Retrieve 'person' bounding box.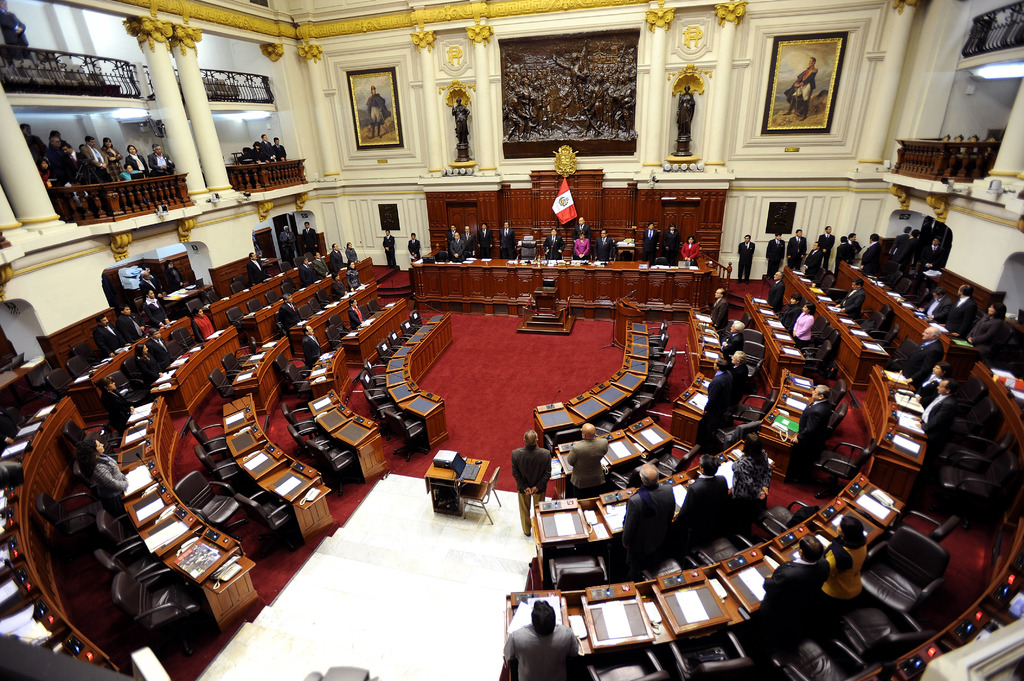
Bounding box: rect(93, 315, 121, 358).
